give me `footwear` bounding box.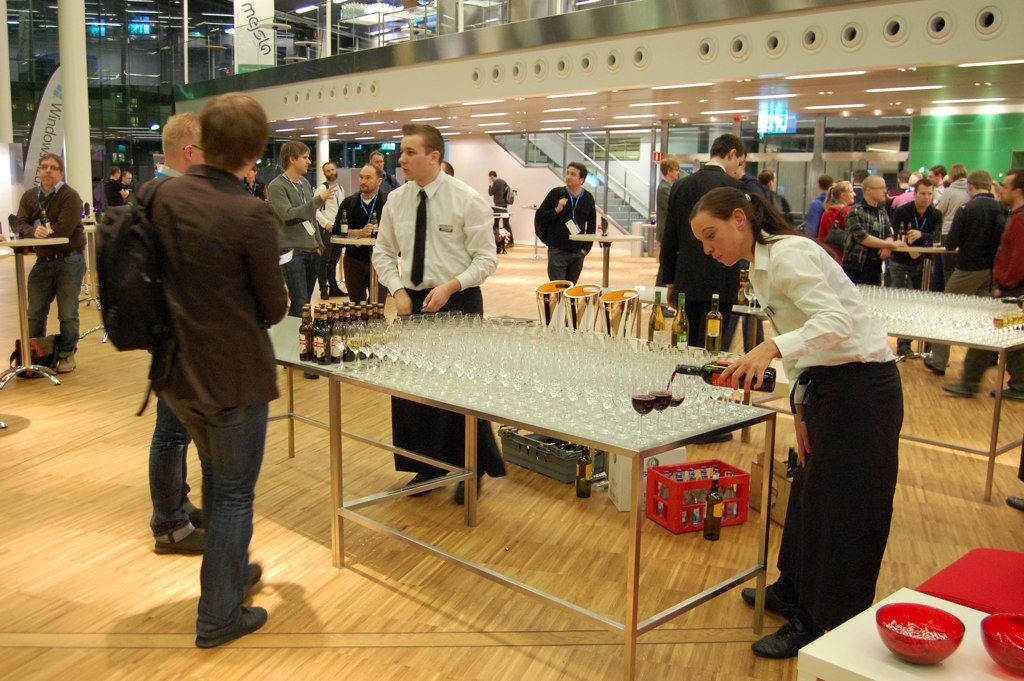
box(991, 391, 1023, 400).
